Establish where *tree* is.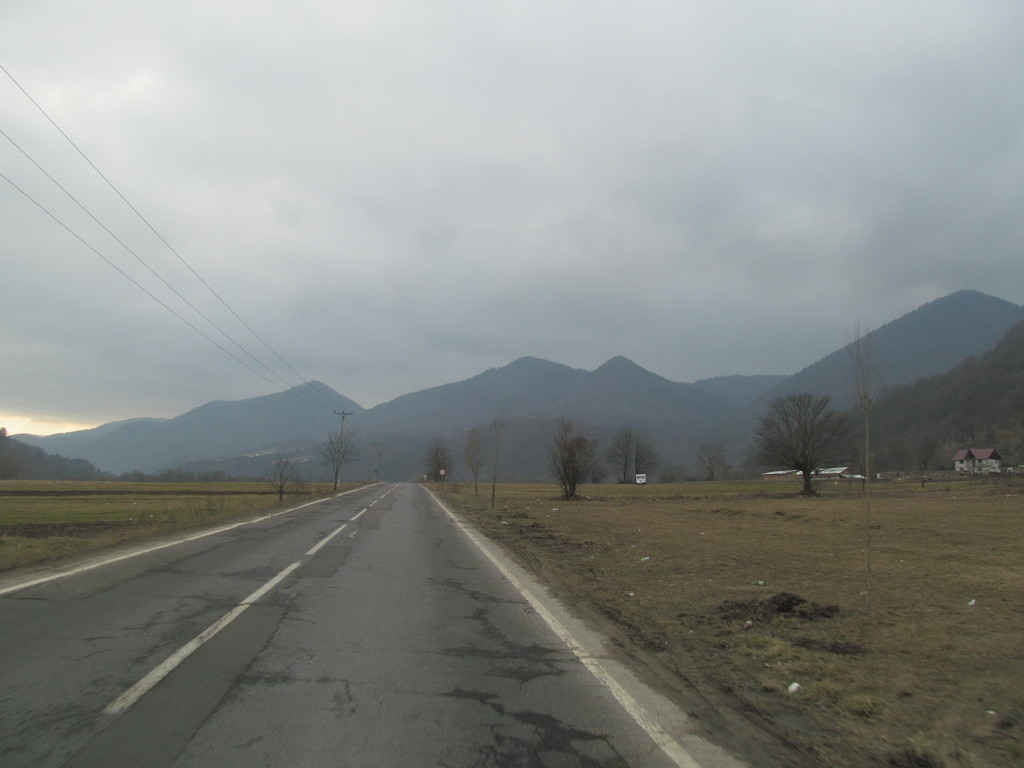
Established at box(318, 423, 355, 491).
